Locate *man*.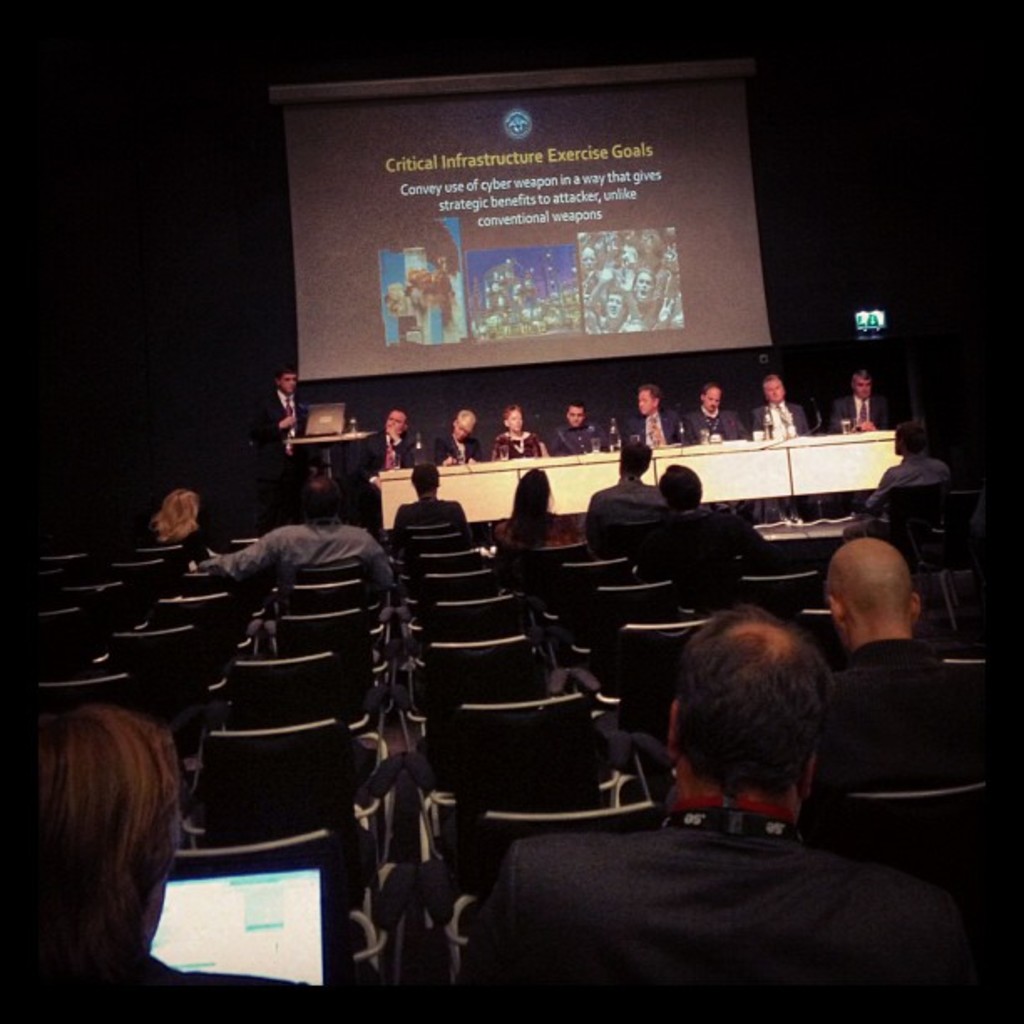
Bounding box: (x1=639, y1=463, x2=790, y2=611).
